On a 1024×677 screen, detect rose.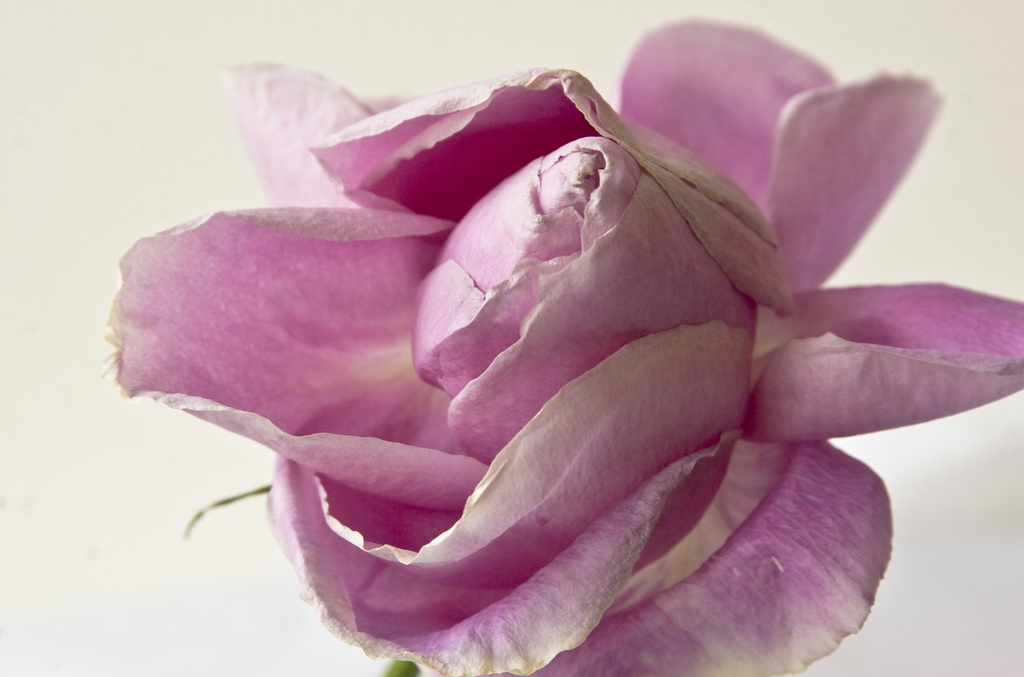
(104,16,1023,676).
